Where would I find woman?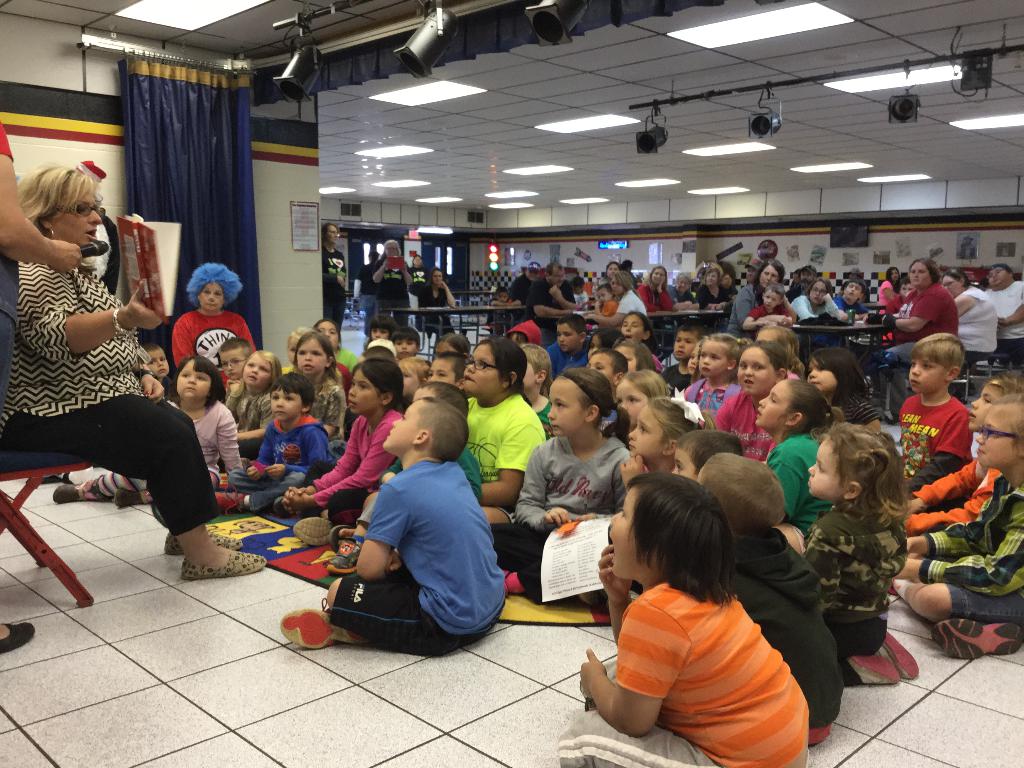
At detection(699, 257, 735, 312).
